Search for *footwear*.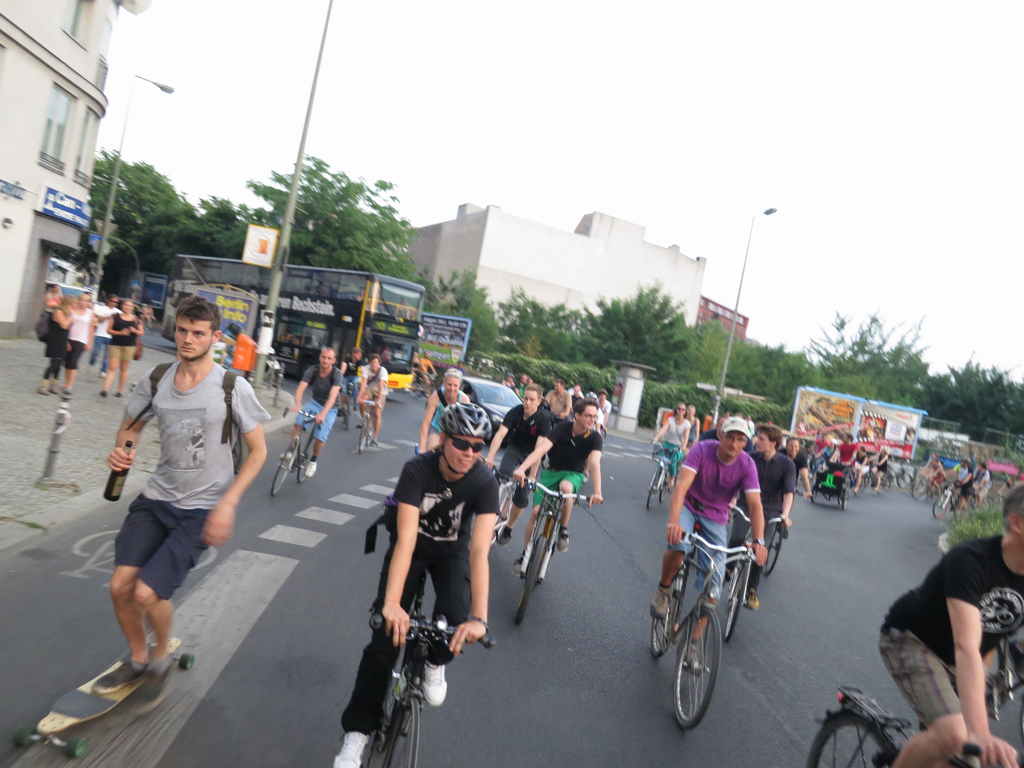
Found at {"left": 369, "top": 437, "right": 377, "bottom": 446}.
